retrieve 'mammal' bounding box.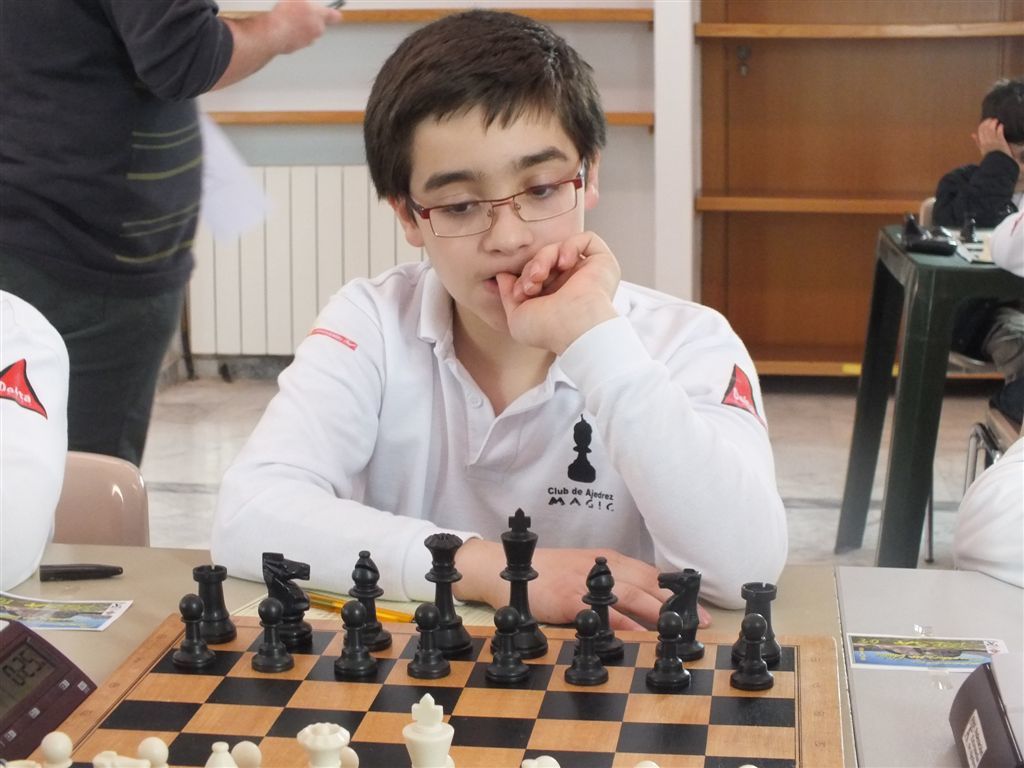
Bounding box: 952, 438, 1023, 587.
